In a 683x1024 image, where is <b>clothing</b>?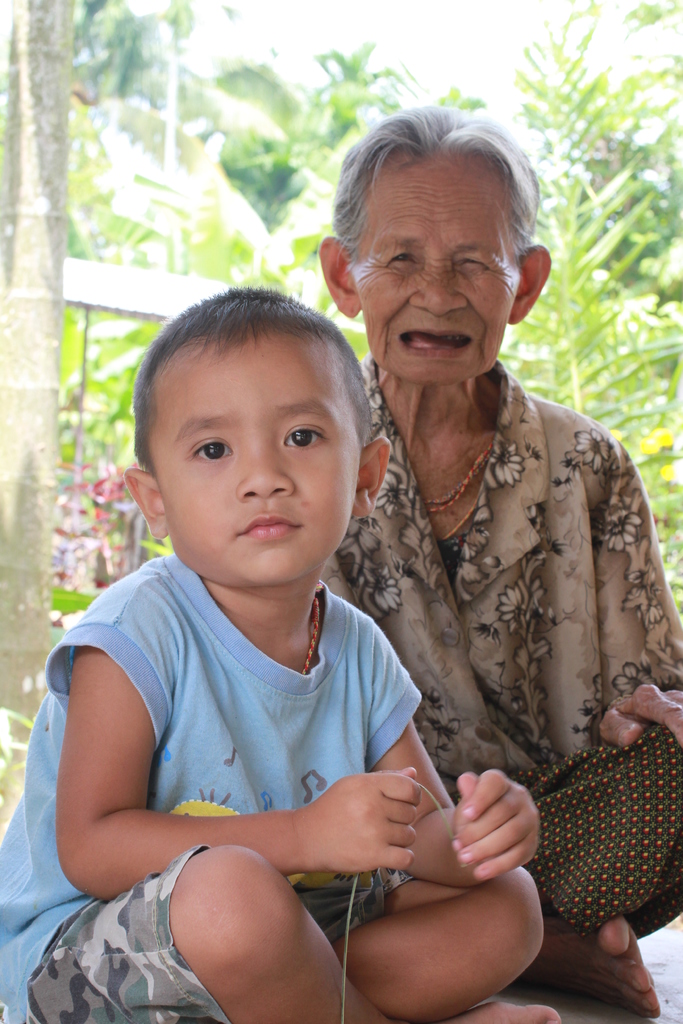
[44, 525, 467, 955].
